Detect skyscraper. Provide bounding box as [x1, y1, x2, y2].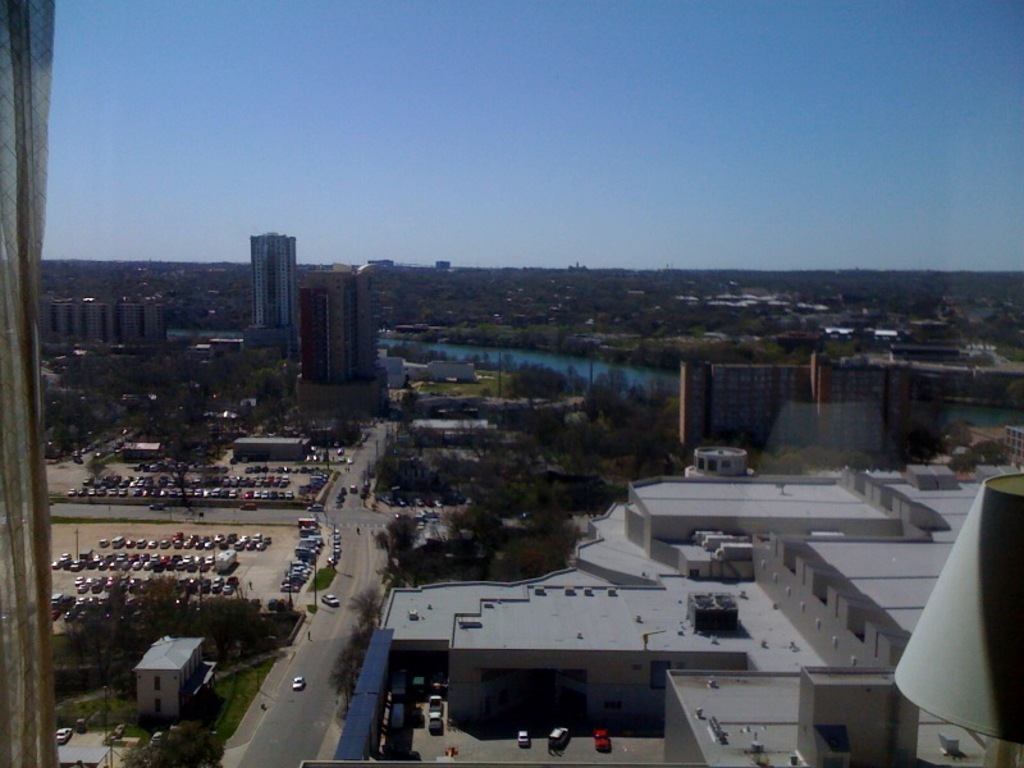
[253, 229, 300, 381].
